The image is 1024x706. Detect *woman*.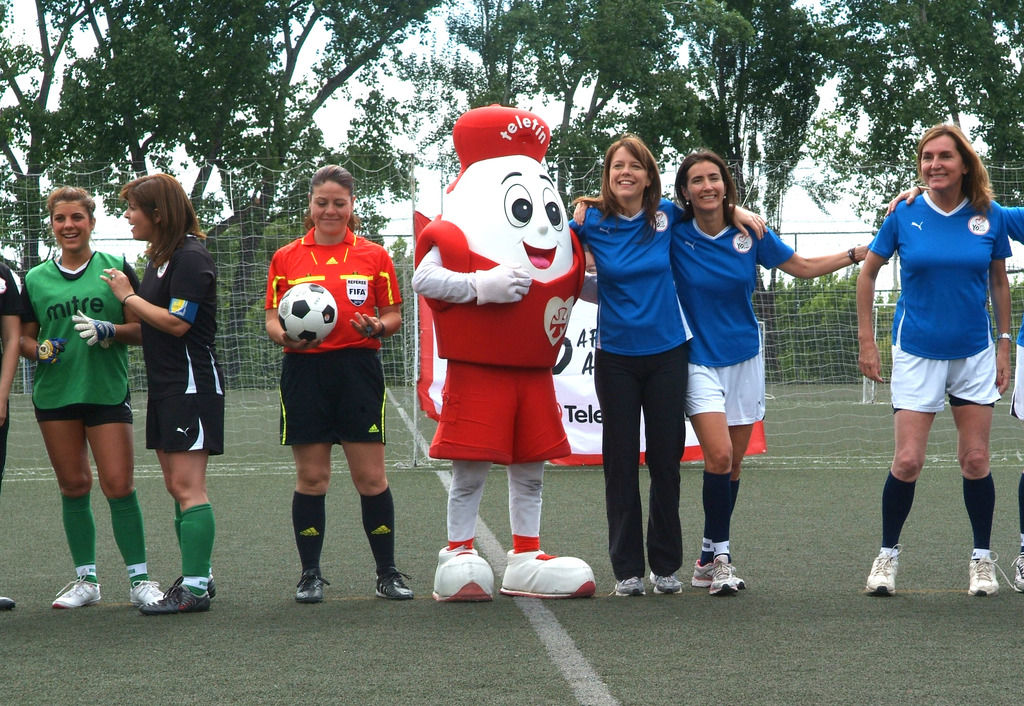
Detection: left=563, top=131, right=769, bottom=594.
